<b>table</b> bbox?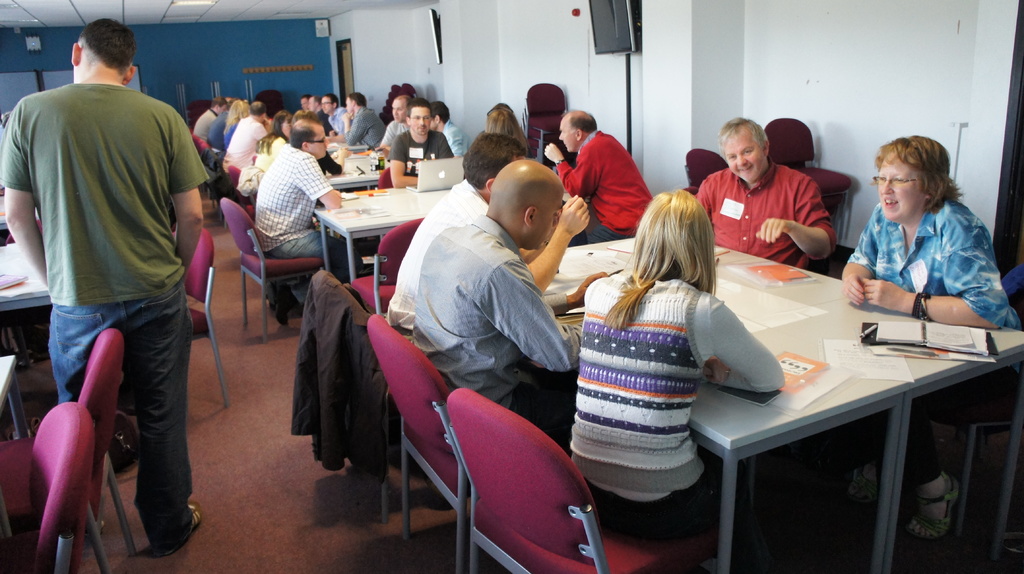
(left=490, top=244, right=993, bottom=566)
